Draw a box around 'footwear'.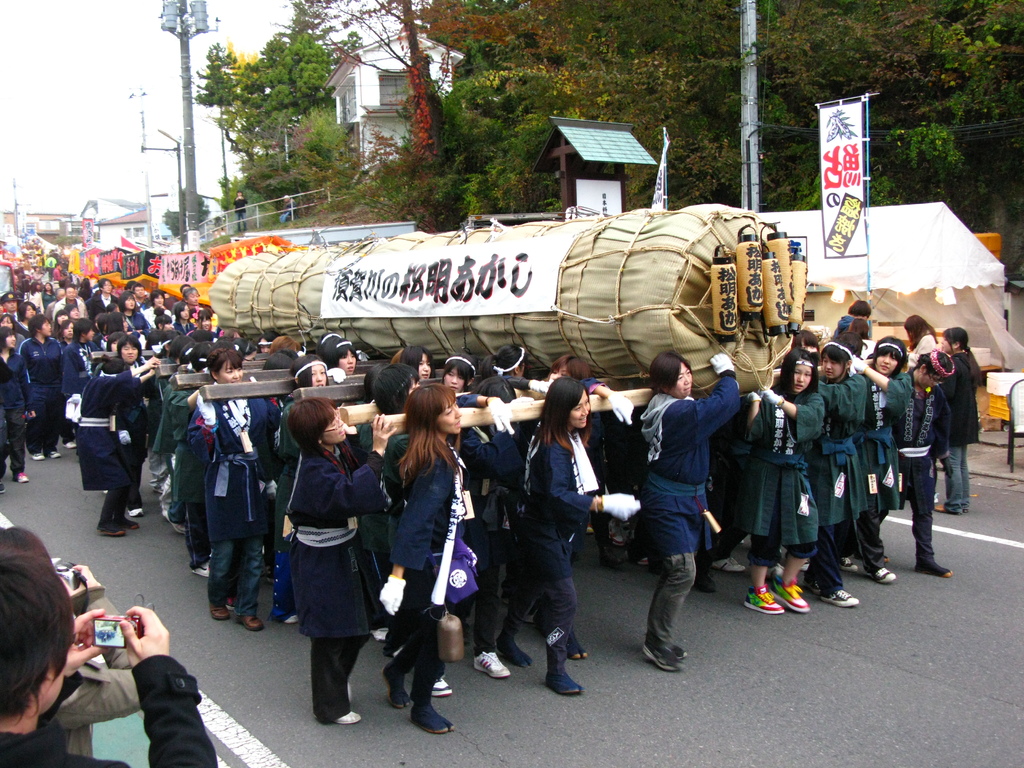
<bbox>238, 613, 266, 634</bbox>.
